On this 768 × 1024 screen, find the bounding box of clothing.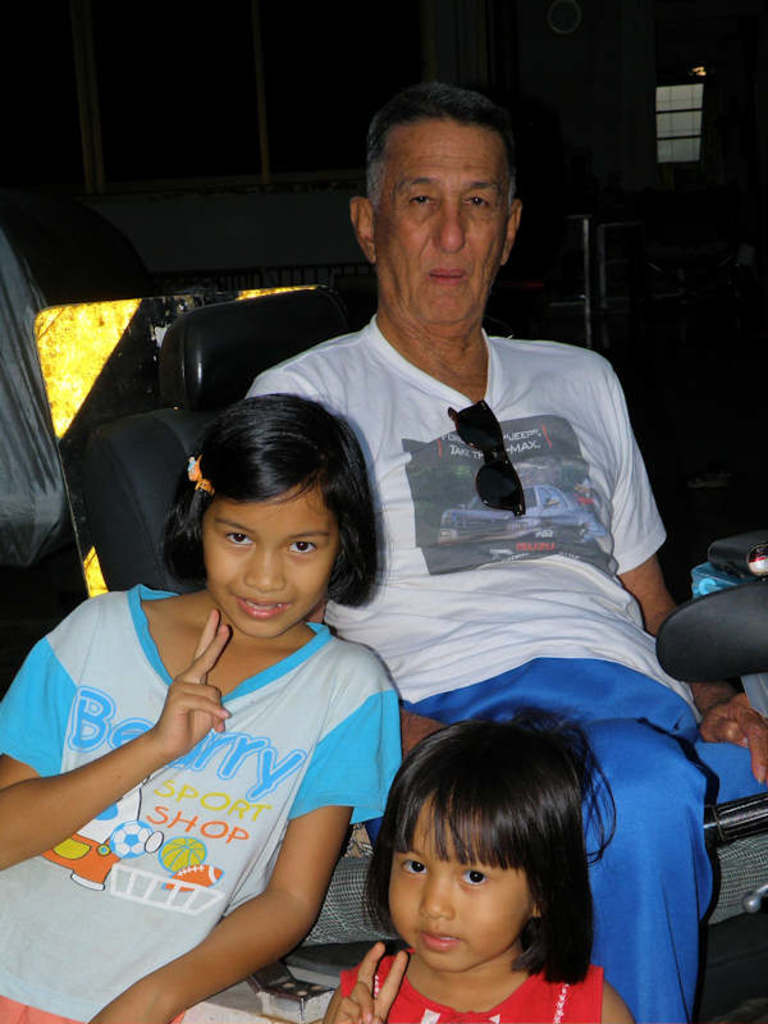
Bounding box: crop(0, 580, 406, 1023).
